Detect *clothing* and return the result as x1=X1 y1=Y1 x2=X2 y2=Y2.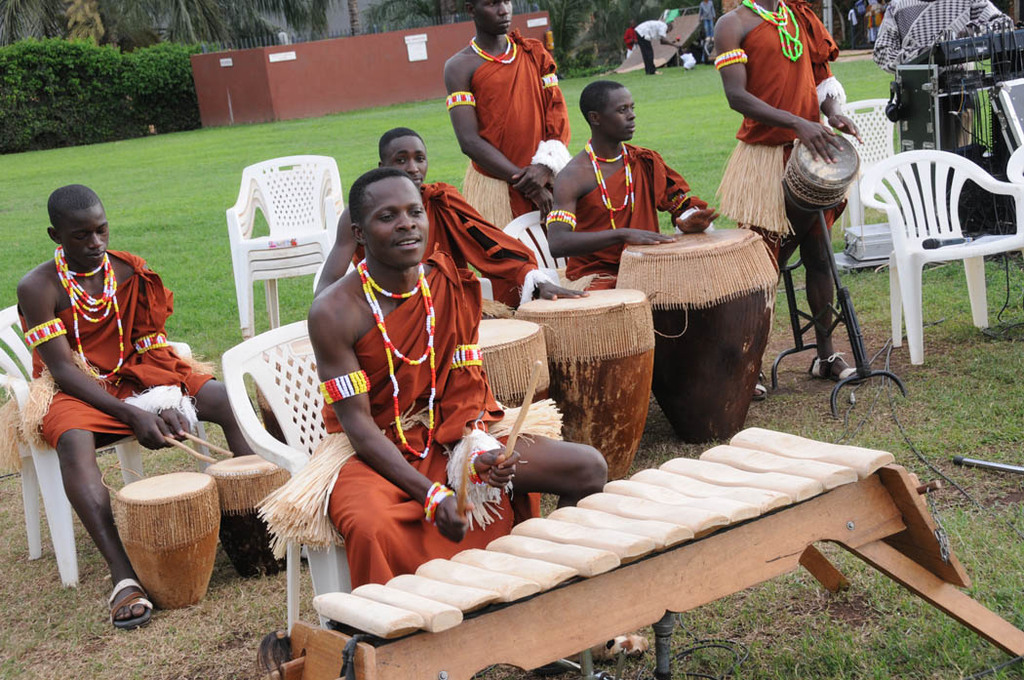
x1=620 y1=28 x2=638 y2=50.
